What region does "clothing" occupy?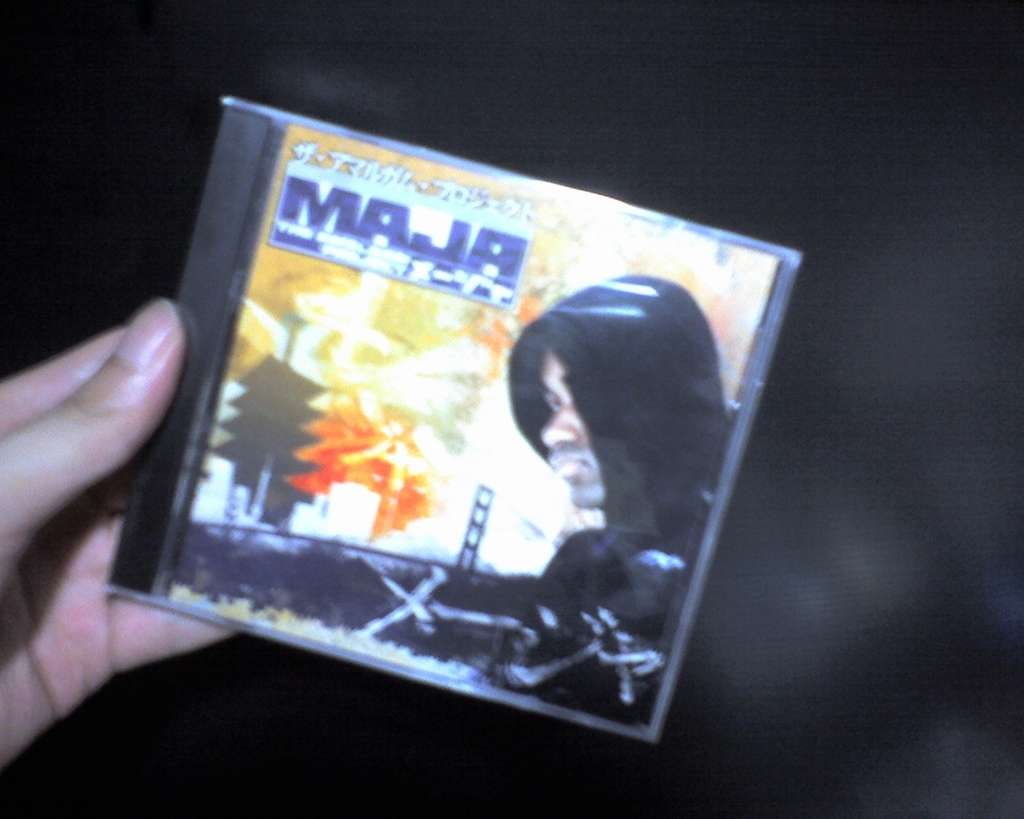
l=476, t=273, r=733, b=727.
